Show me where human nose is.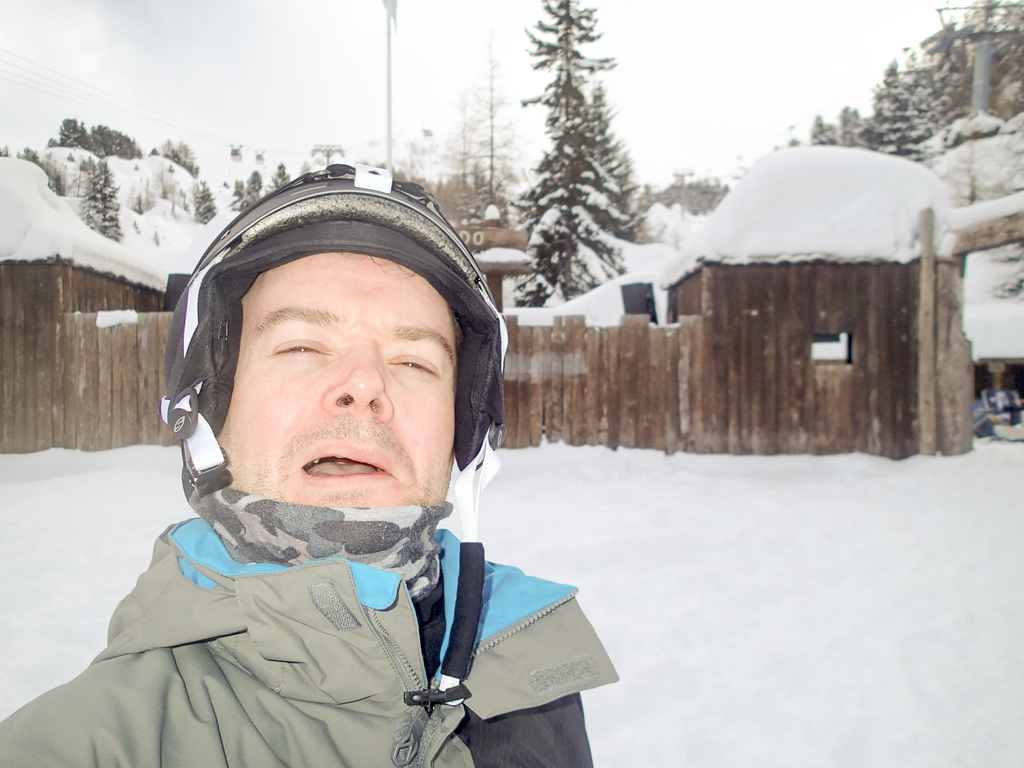
human nose is at locate(318, 339, 396, 418).
